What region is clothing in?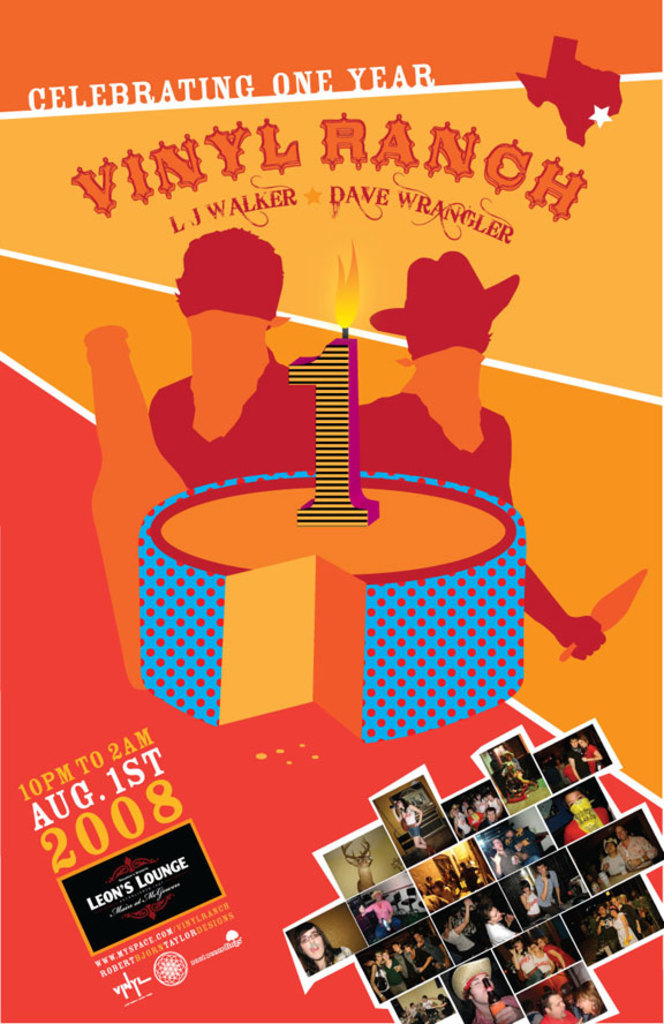
rect(361, 392, 572, 640).
